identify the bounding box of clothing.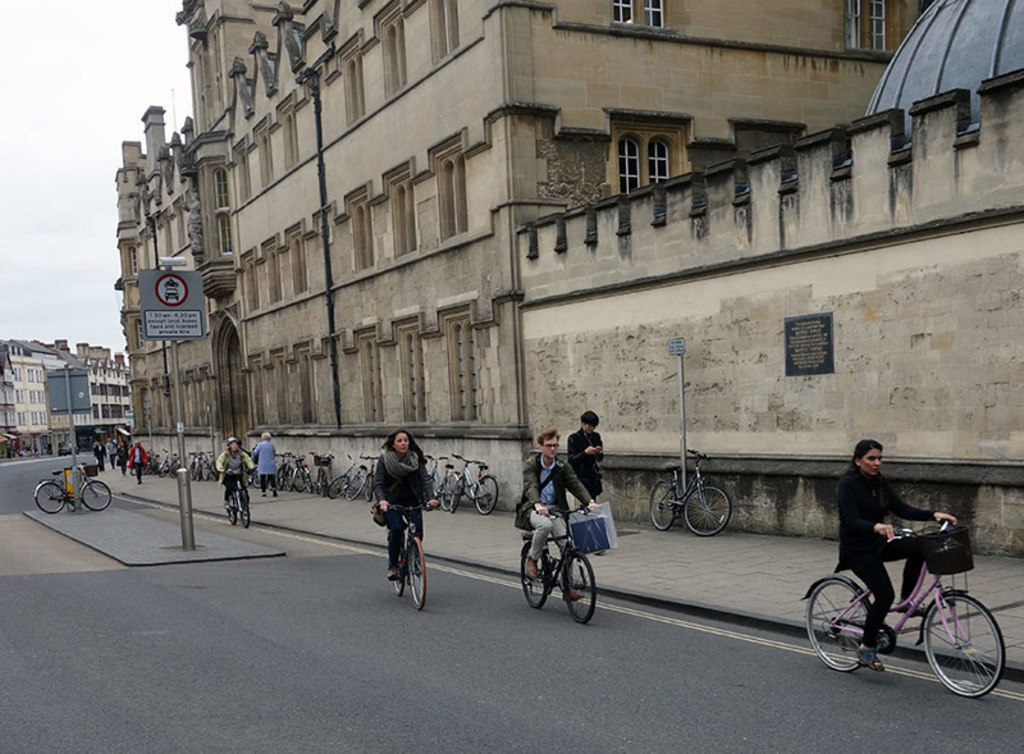
[left=214, top=442, right=259, bottom=495].
